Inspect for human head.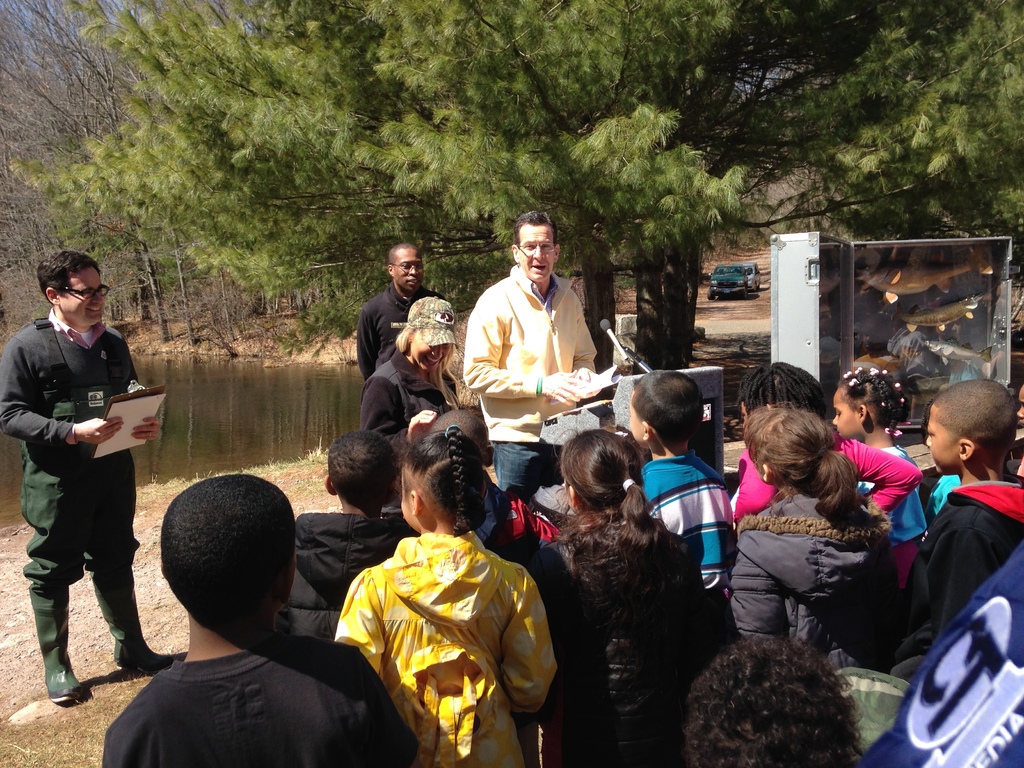
Inspection: bbox=(36, 247, 104, 326).
